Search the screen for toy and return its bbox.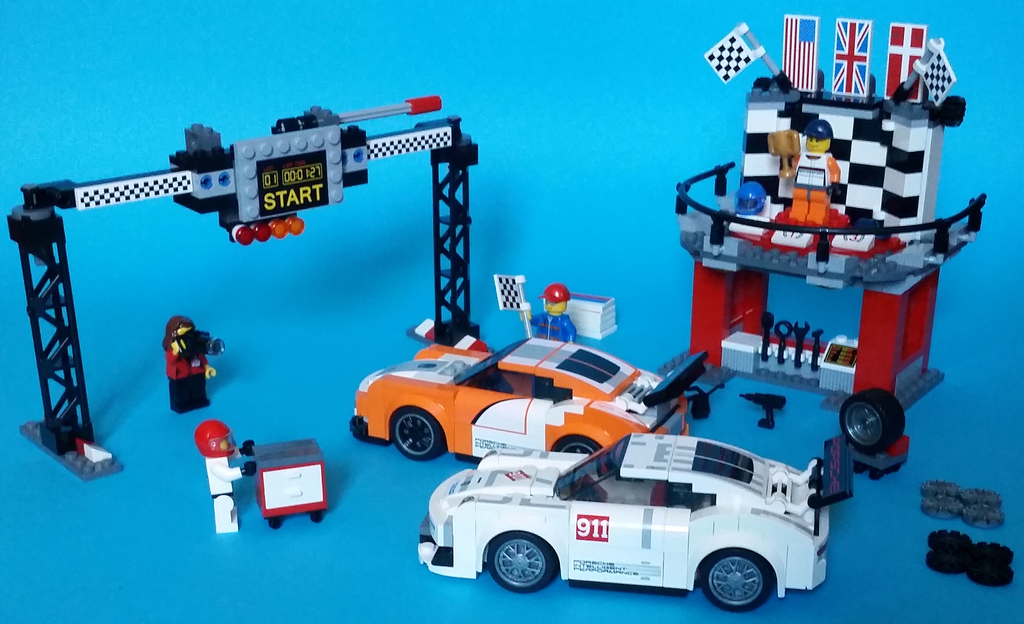
Found: crop(5, 105, 493, 483).
